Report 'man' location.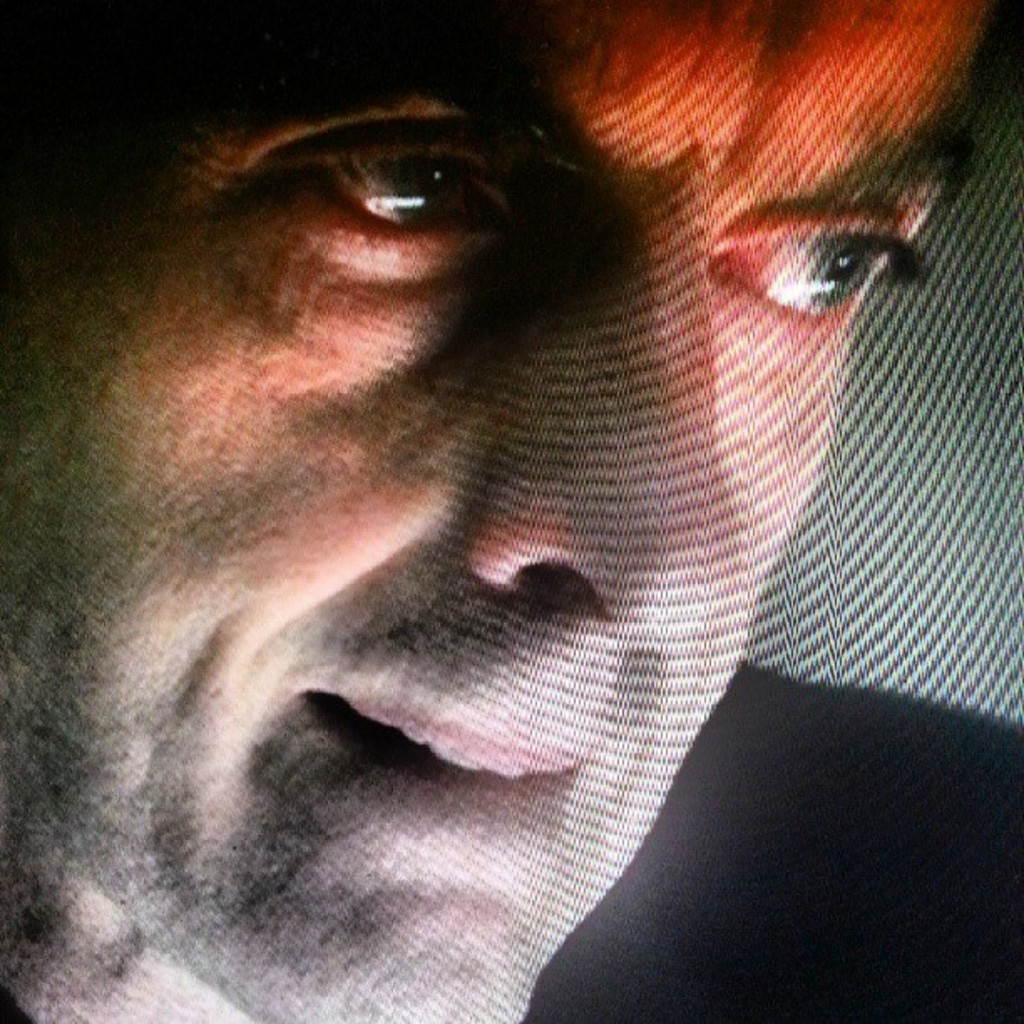
Report: locate(0, 0, 1023, 1023).
